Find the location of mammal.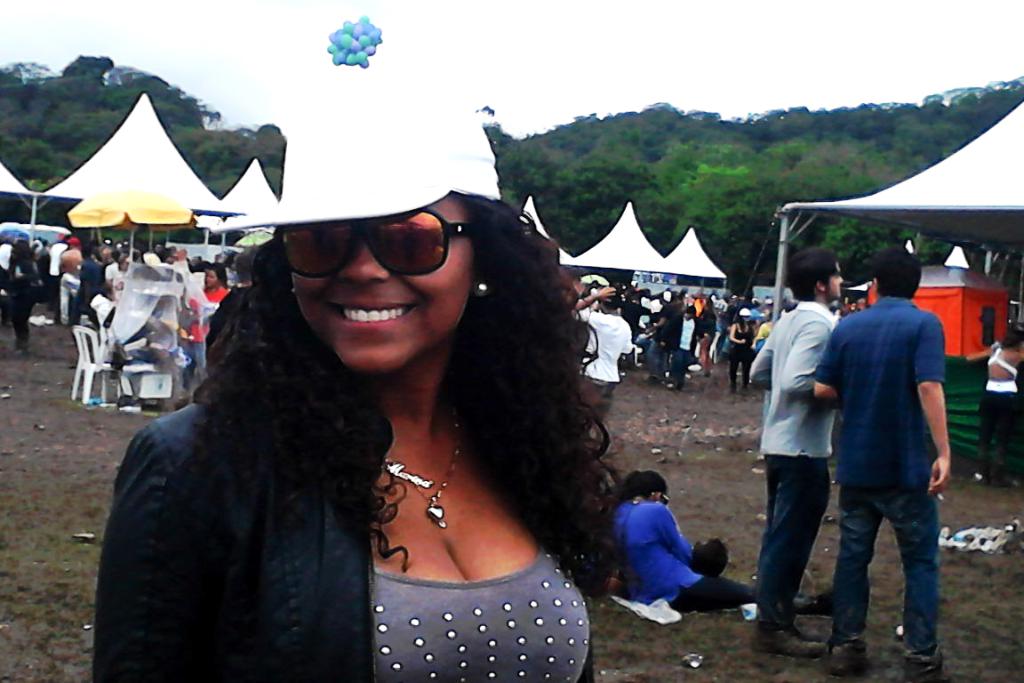
Location: box=[823, 246, 965, 635].
